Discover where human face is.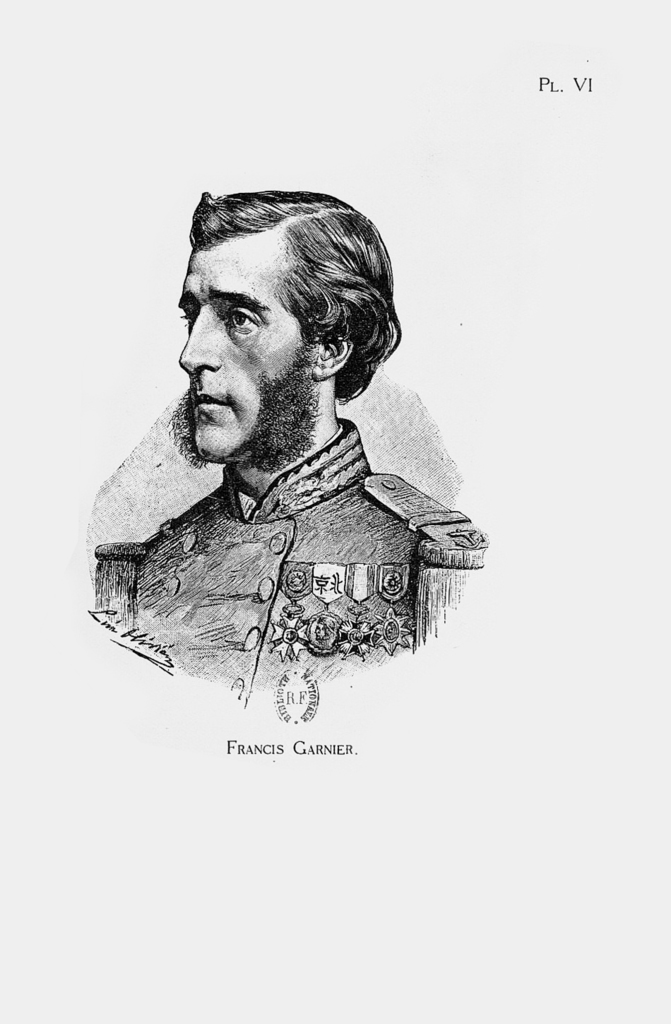
Discovered at (179,242,311,465).
